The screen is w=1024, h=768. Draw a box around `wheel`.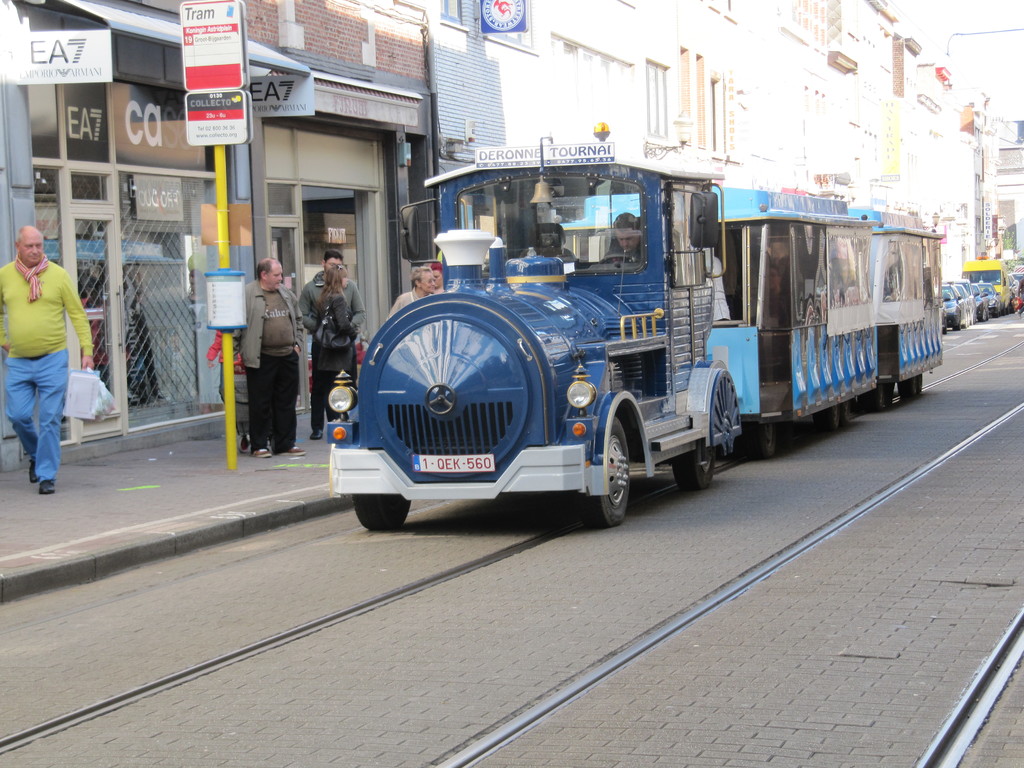
{"x1": 976, "y1": 300, "x2": 988, "y2": 320}.
